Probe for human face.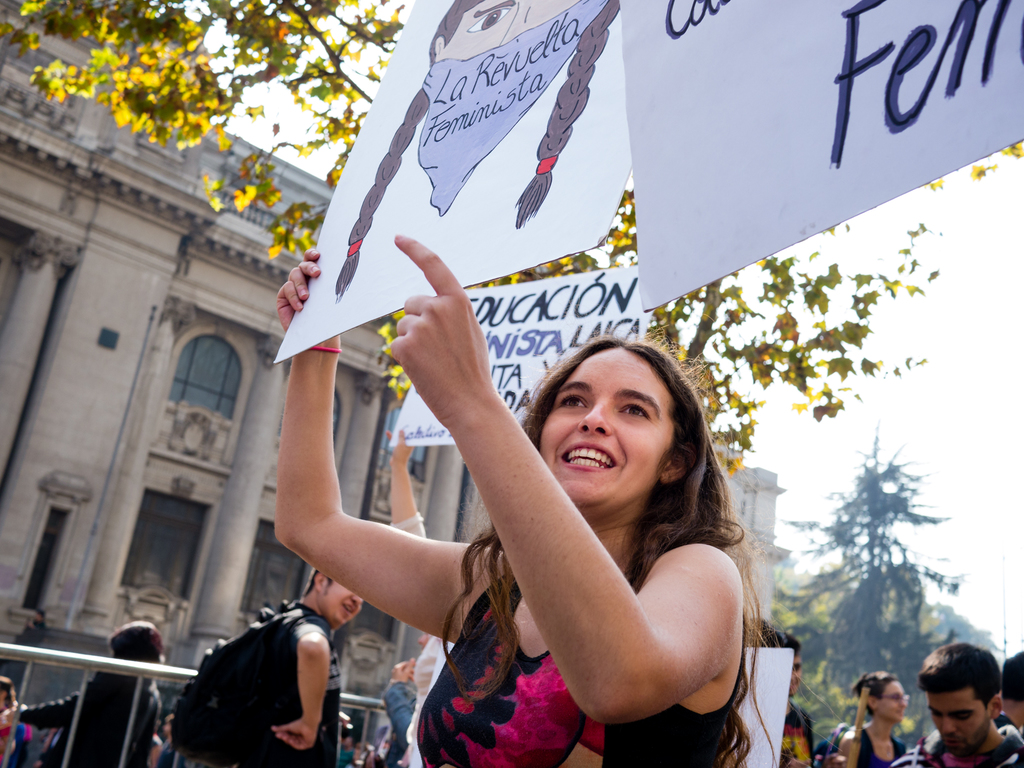
Probe result: 324 577 364 628.
